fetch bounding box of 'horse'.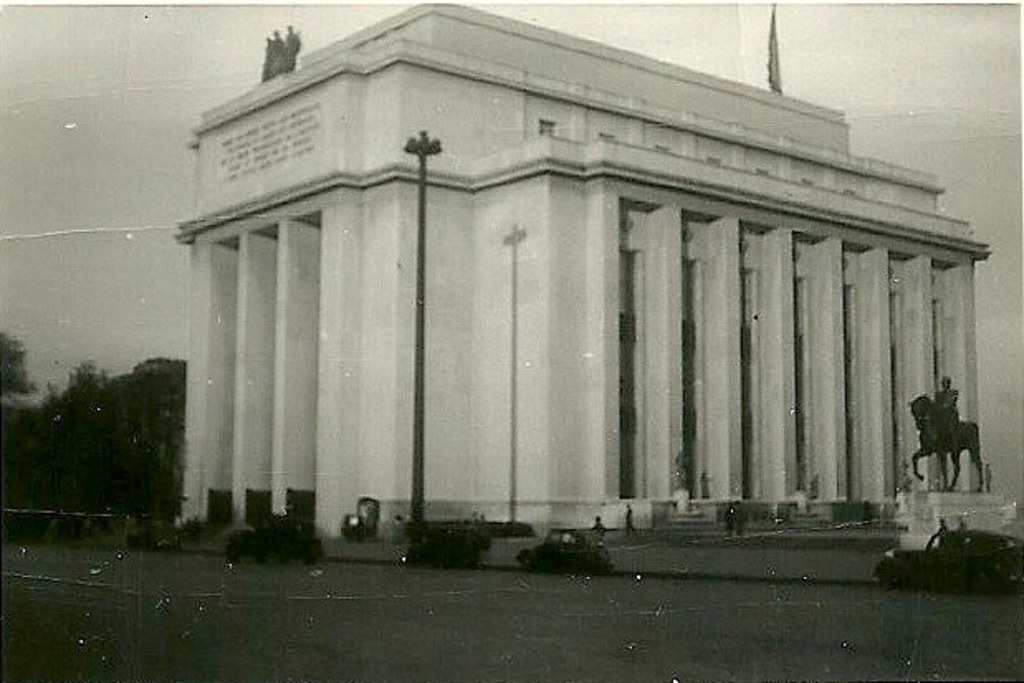
Bbox: detection(912, 395, 984, 493).
